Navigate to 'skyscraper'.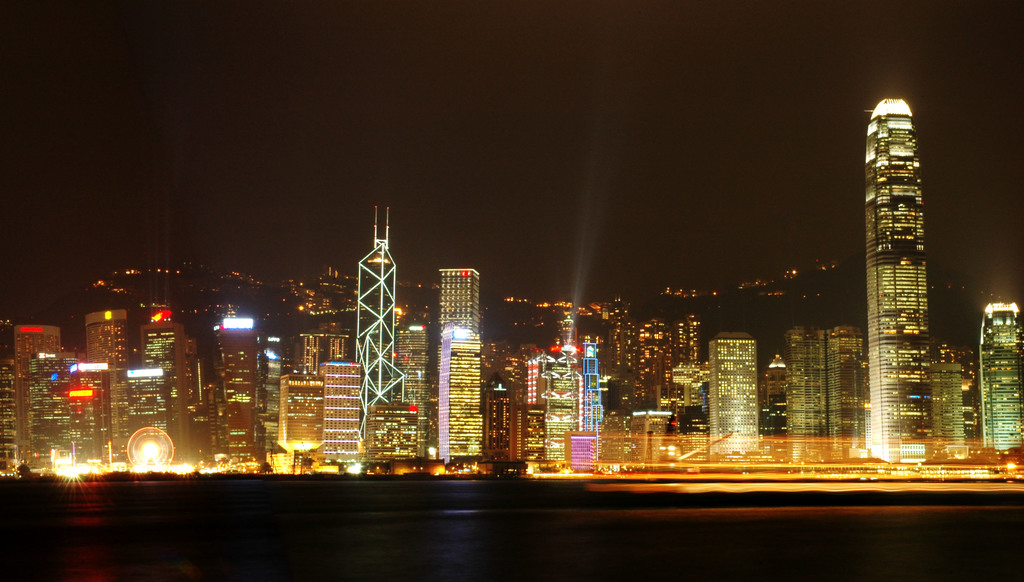
Navigation target: [left=829, top=322, right=859, bottom=460].
